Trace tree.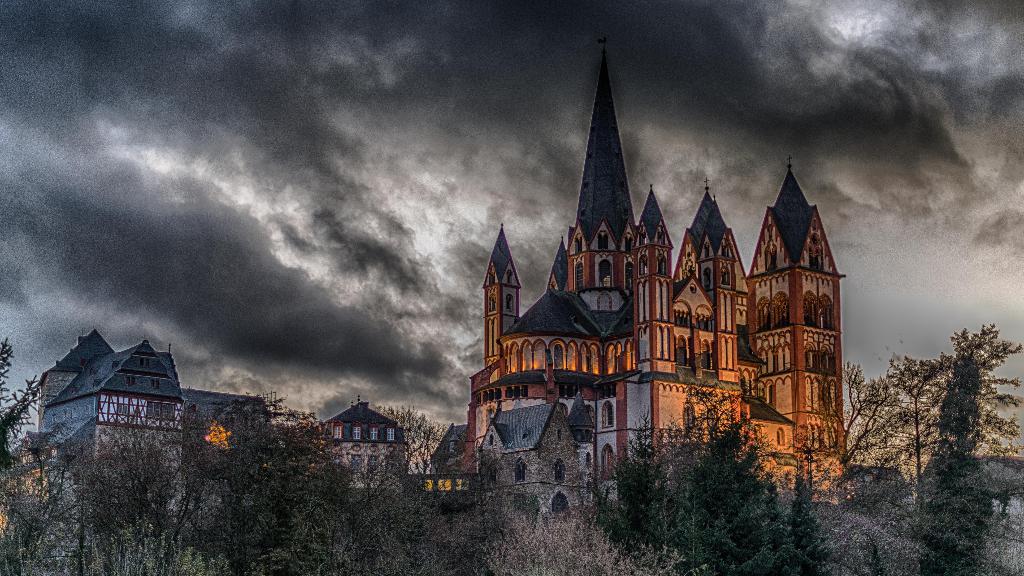
Traced to (833, 326, 1023, 563).
